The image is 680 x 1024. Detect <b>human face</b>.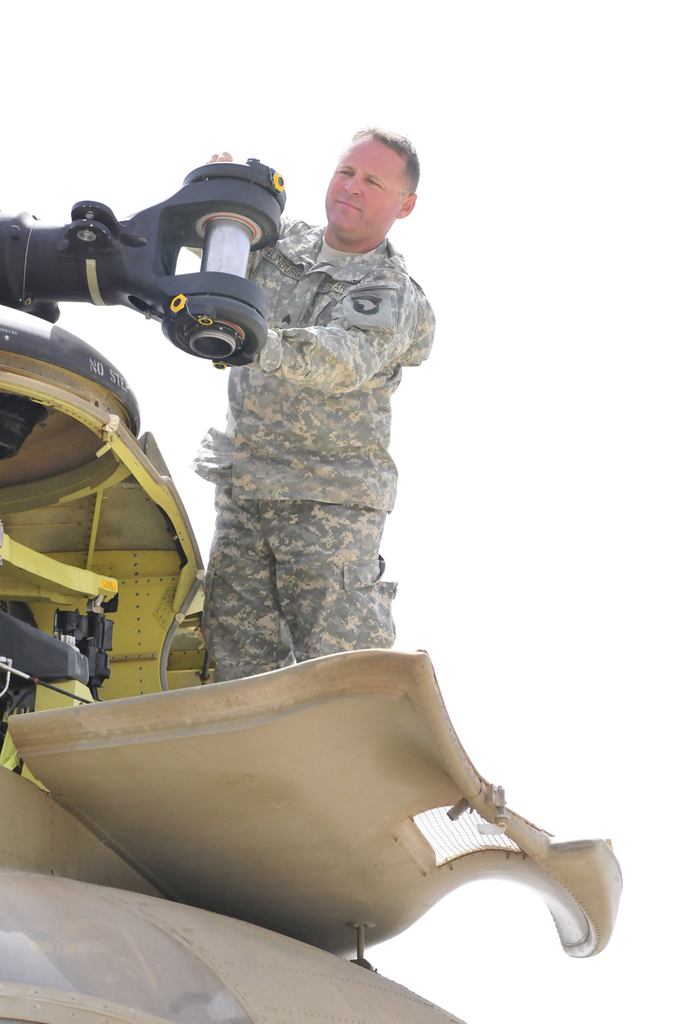
Detection: bbox(321, 127, 405, 230).
